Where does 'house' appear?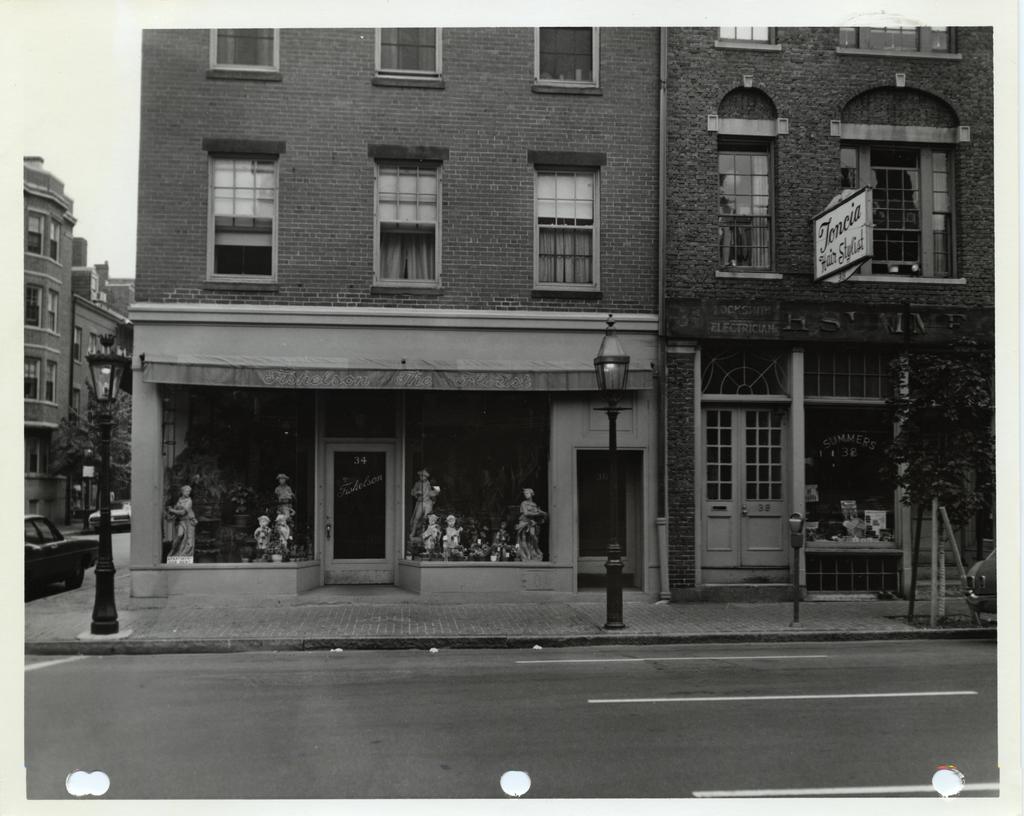
Appears at l=95, t=0, r=985, b=617.
